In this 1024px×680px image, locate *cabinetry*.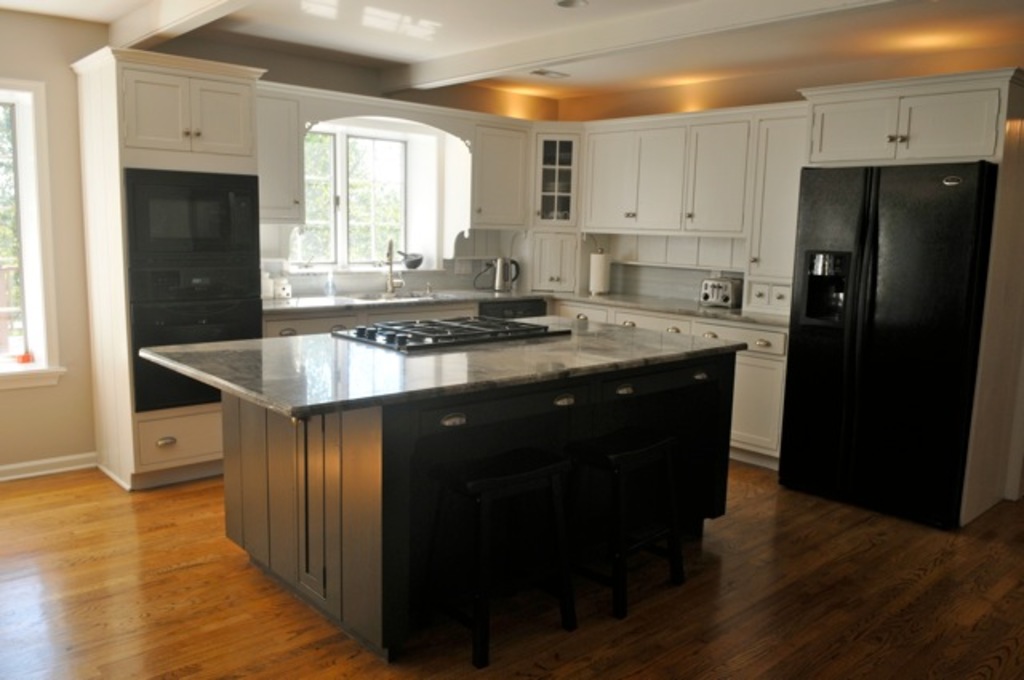
Bounding box: detection(261, 282, 539, 342).
